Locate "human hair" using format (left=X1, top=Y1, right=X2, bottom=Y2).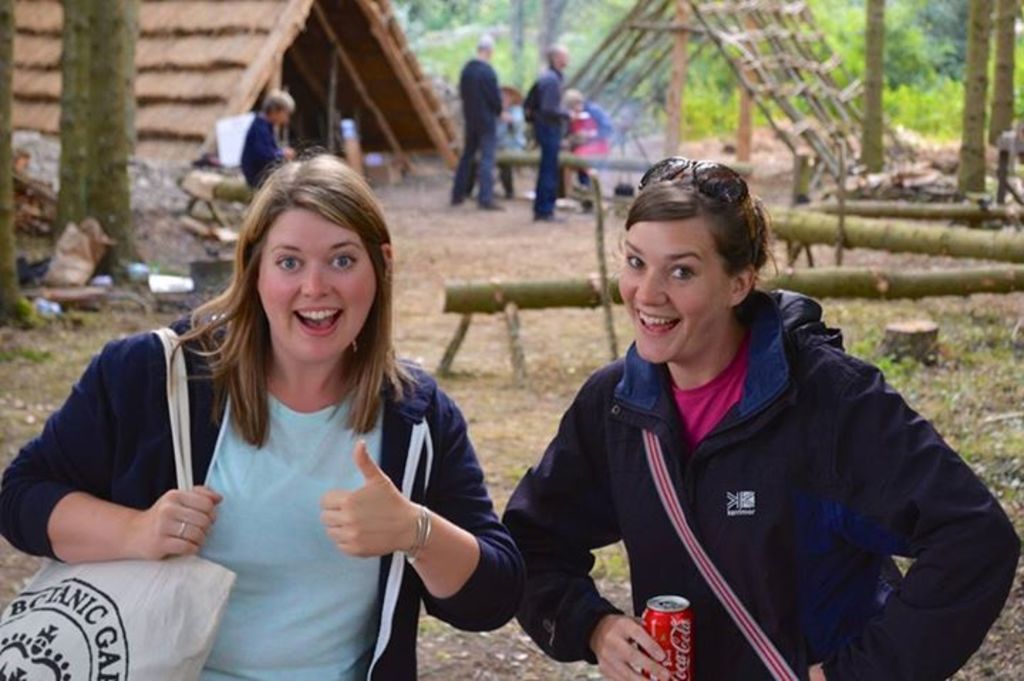
(left=563, top=88, right=582, bottom=109).
